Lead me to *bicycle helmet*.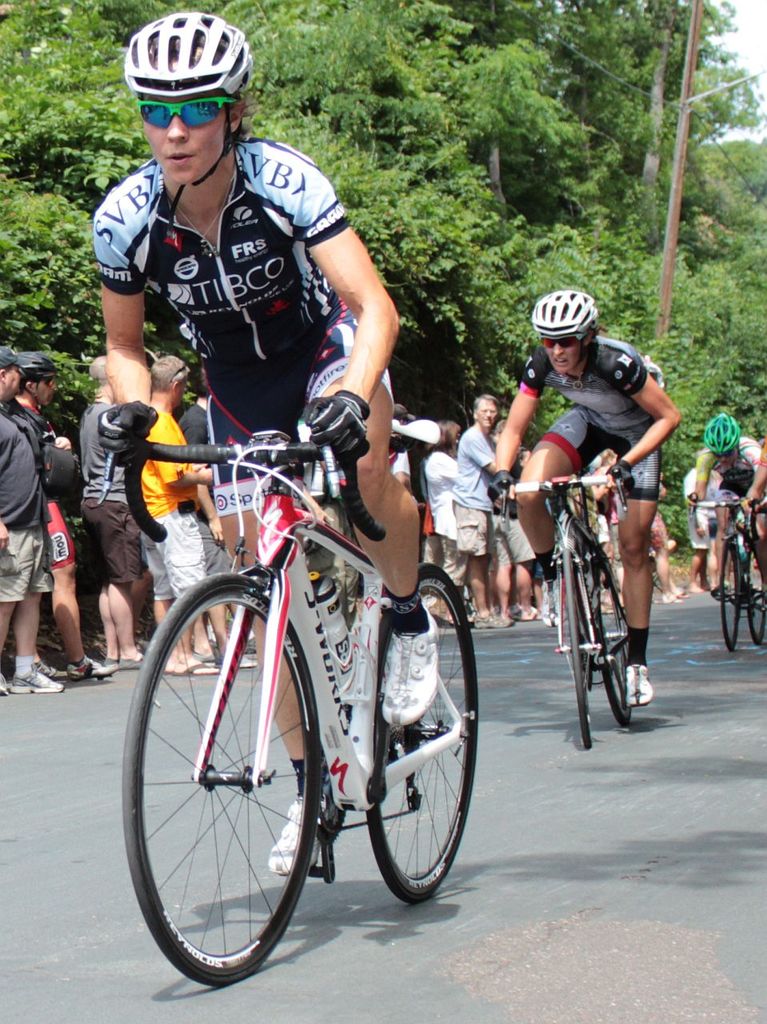
Lead to [x1=530, y1=290, x2=606, y2=343].
